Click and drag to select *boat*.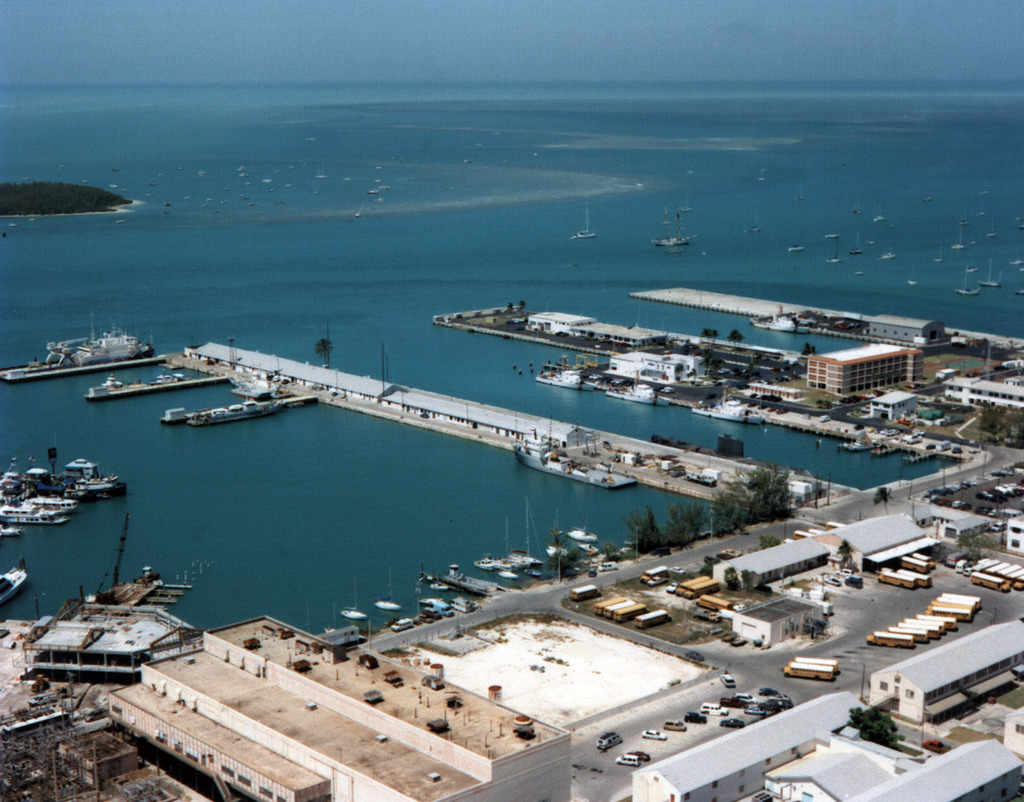
Selection: [left=504, top=498, right=542, bottom=570].
